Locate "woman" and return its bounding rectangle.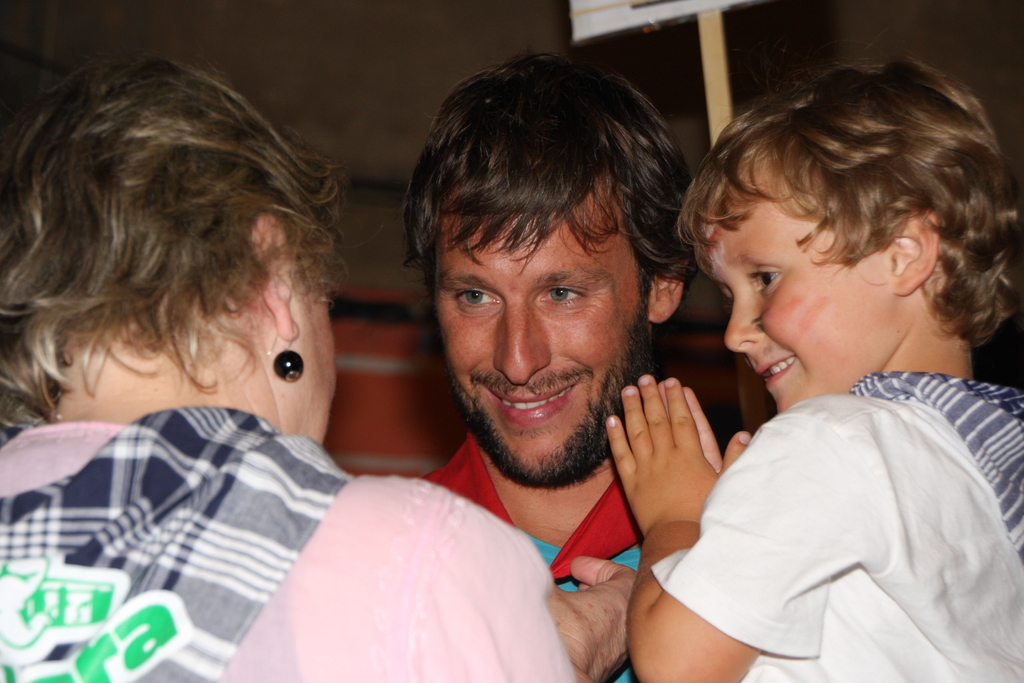
bbox=[0, 50, 593, 682].
